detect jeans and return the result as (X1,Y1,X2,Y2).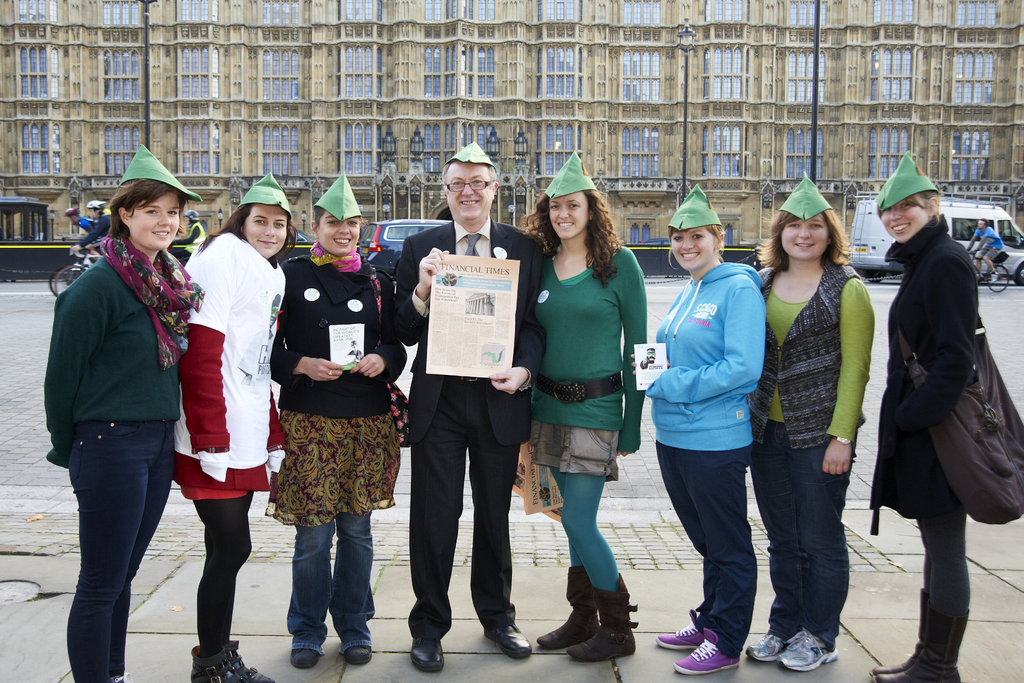
(751,421,856,648).
